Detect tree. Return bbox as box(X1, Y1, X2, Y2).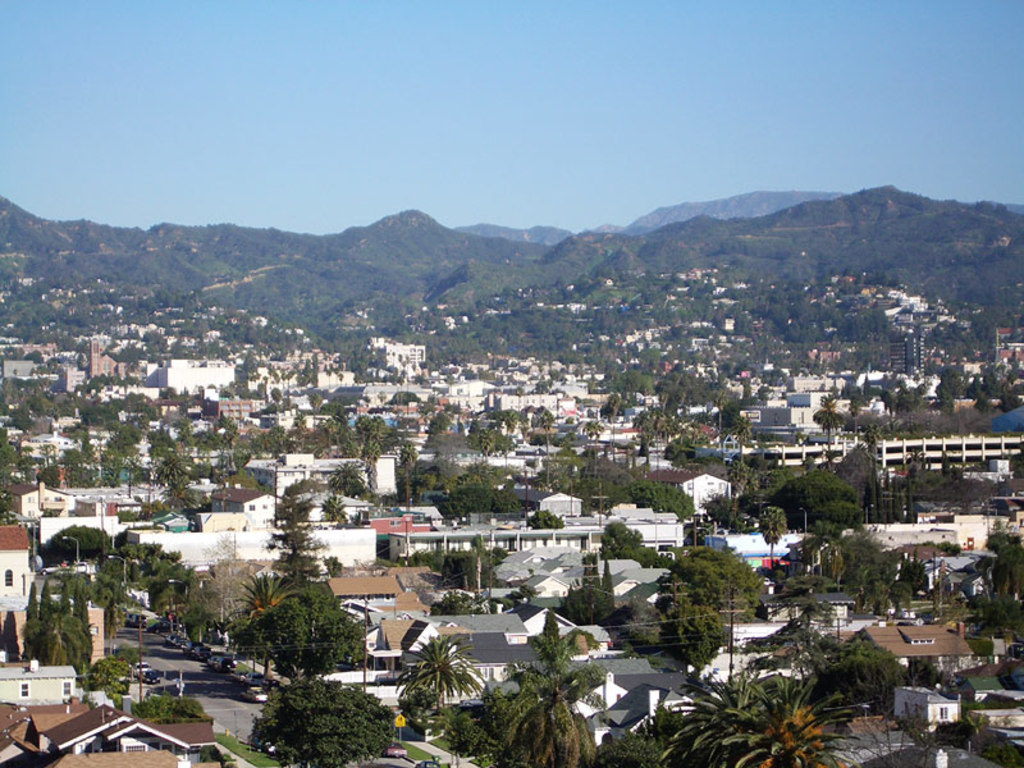
box(37, 525, 109, 567).
